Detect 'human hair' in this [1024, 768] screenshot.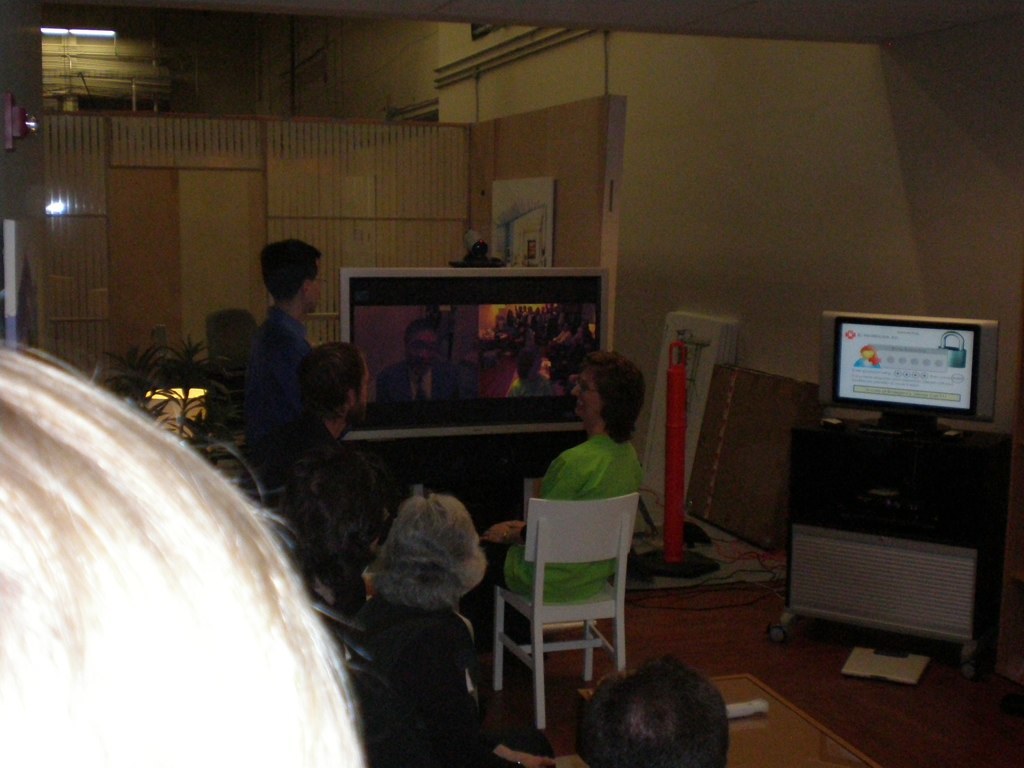
Detection: <region>587, 353, 639, 451</region>.
